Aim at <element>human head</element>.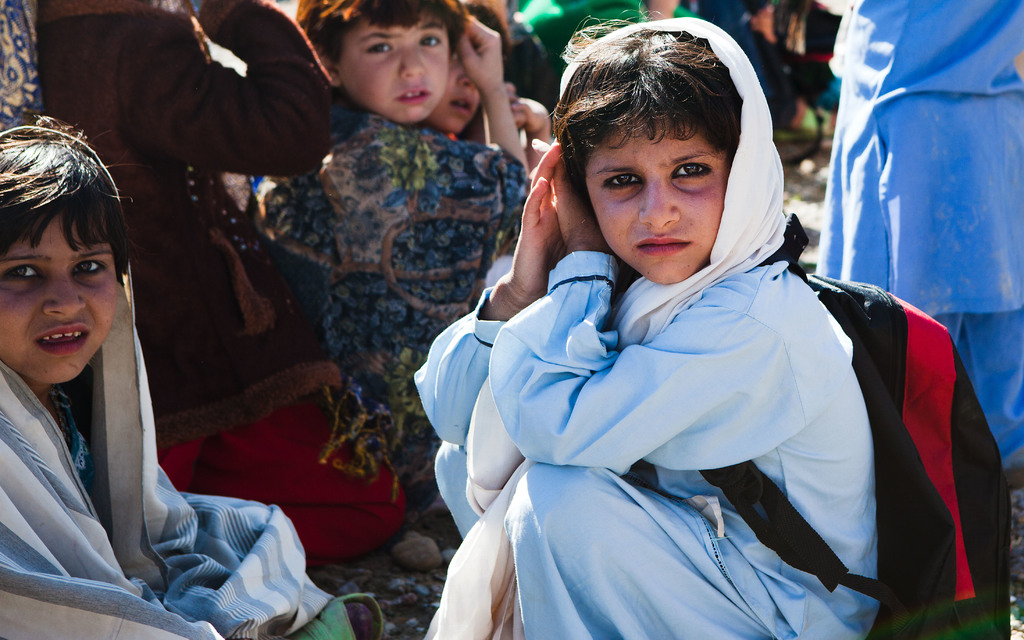
Aimed at BBox(297, 0, 453, 125).
